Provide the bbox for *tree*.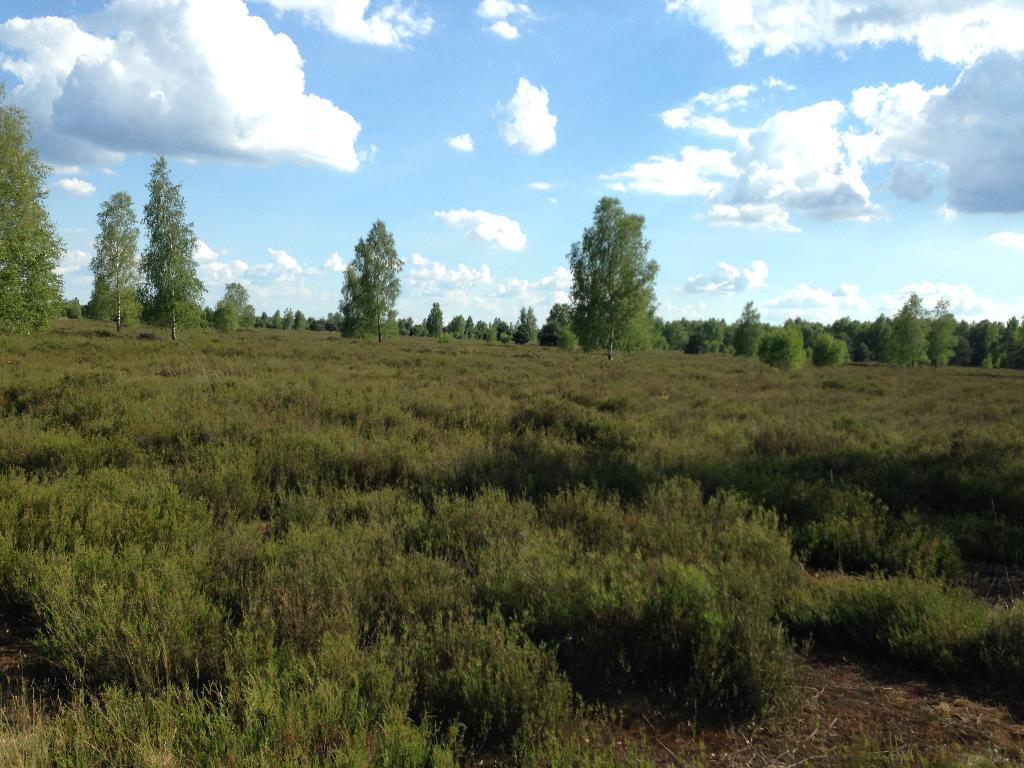
x1=81 y1=305 x2=95 y2=318.
